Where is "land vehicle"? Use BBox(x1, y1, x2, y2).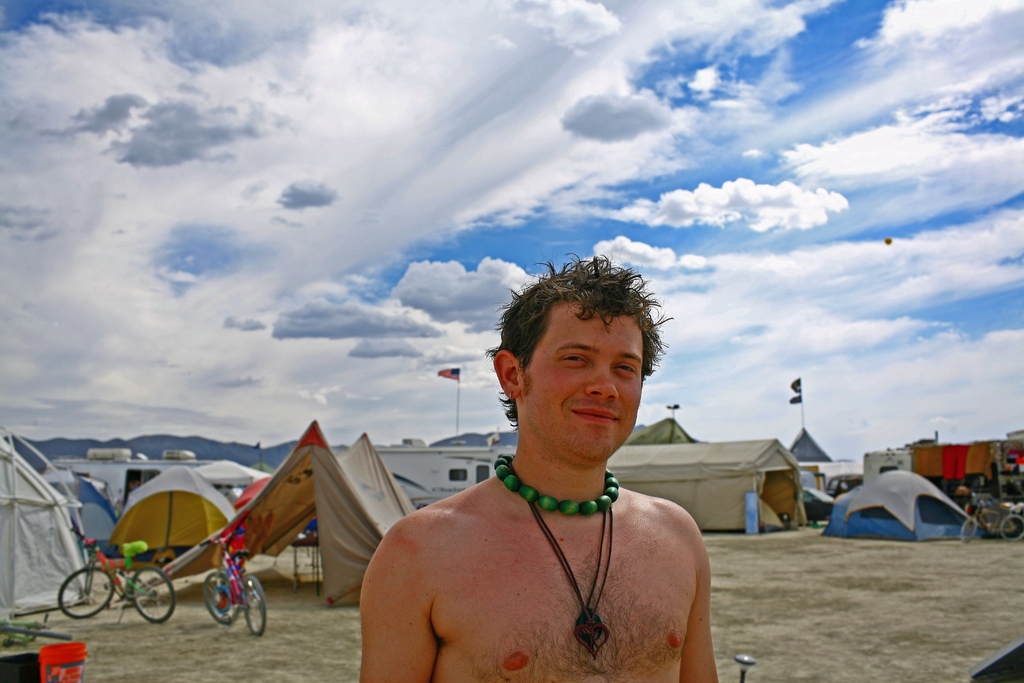
BBox(954, 495, 1023, 552).
